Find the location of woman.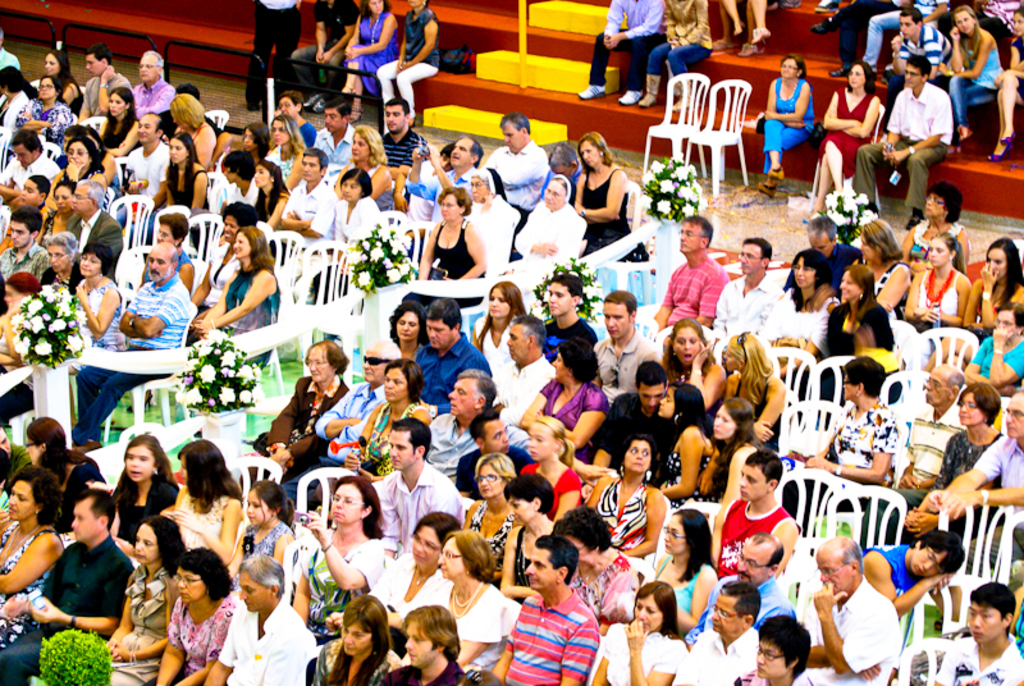
Location: (x1=36, y1=177, x2=84, y2=242).
